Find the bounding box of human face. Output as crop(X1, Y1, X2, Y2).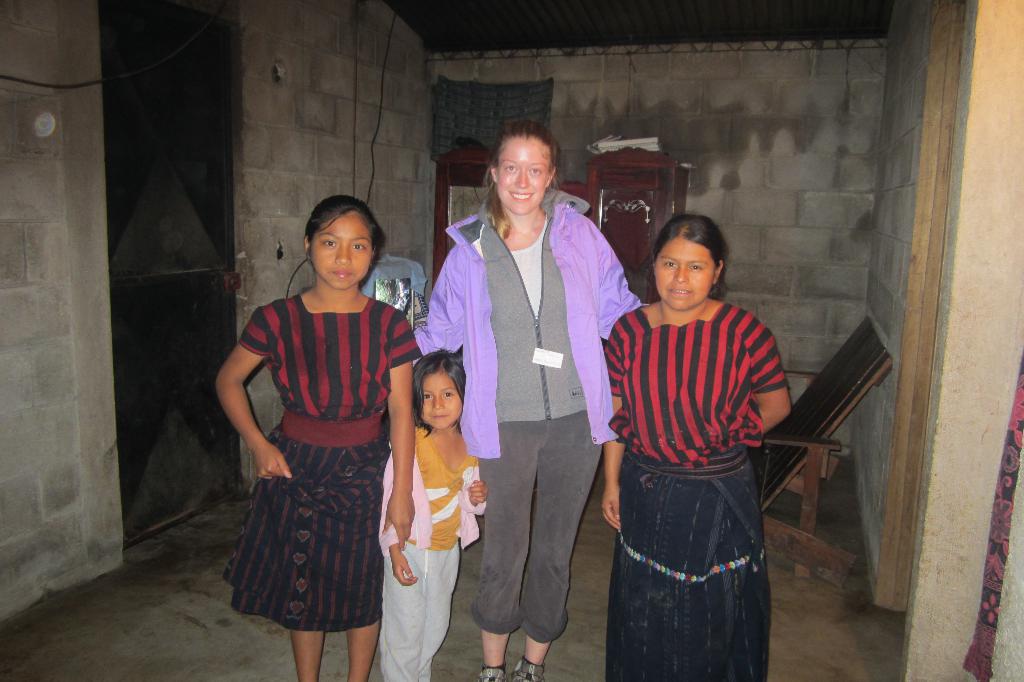
crop(313, 213, 375, 289).
